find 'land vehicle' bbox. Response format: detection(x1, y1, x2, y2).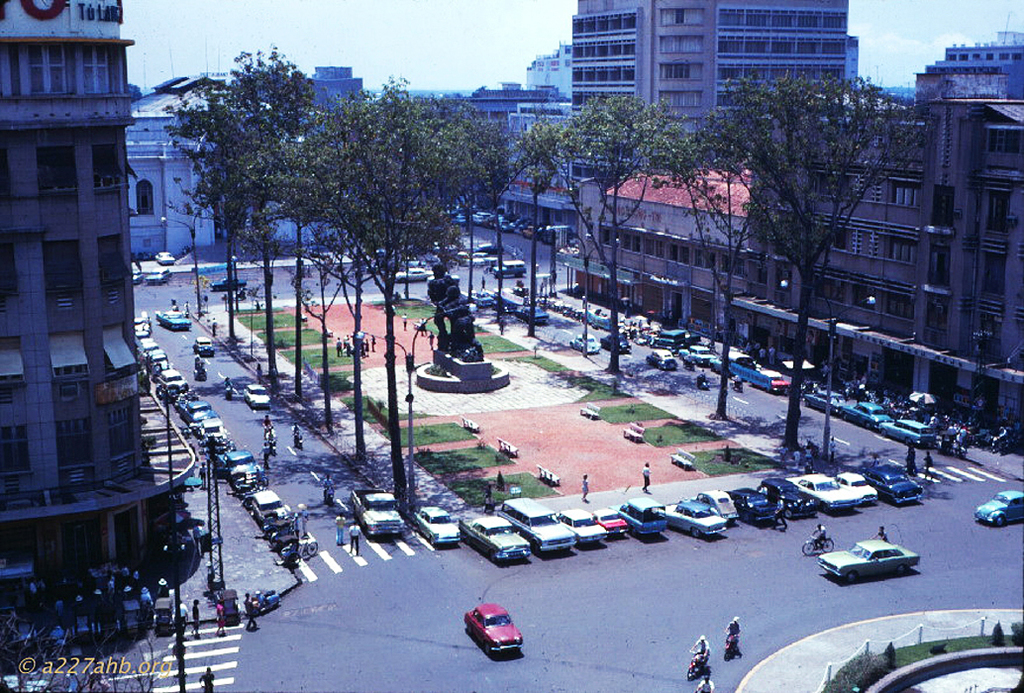
detection(413, 505, 460, 548).
